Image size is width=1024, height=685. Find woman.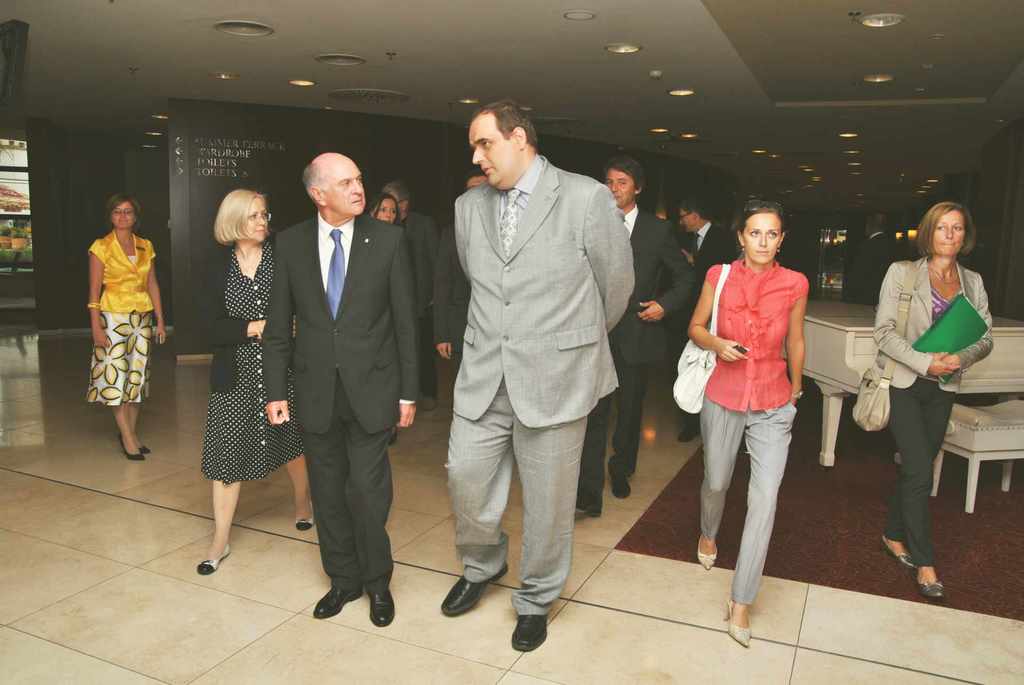
[371, 189, 404, 447].
